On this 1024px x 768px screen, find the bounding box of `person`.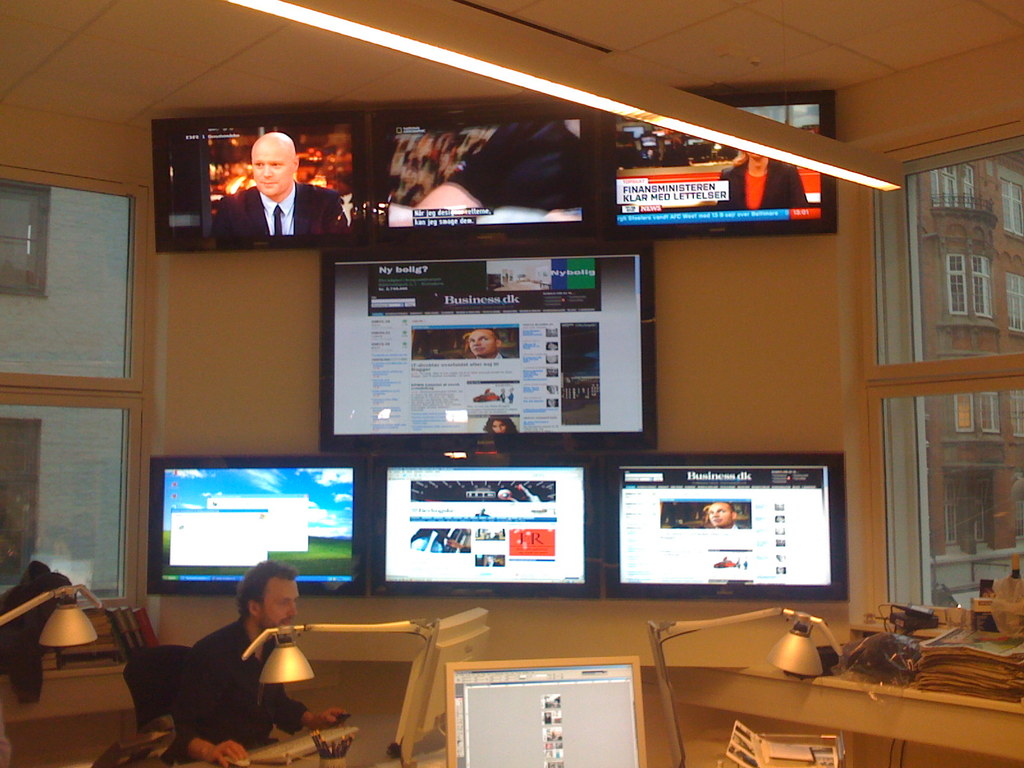
Bounding box: [174, 559, 353, 765].
